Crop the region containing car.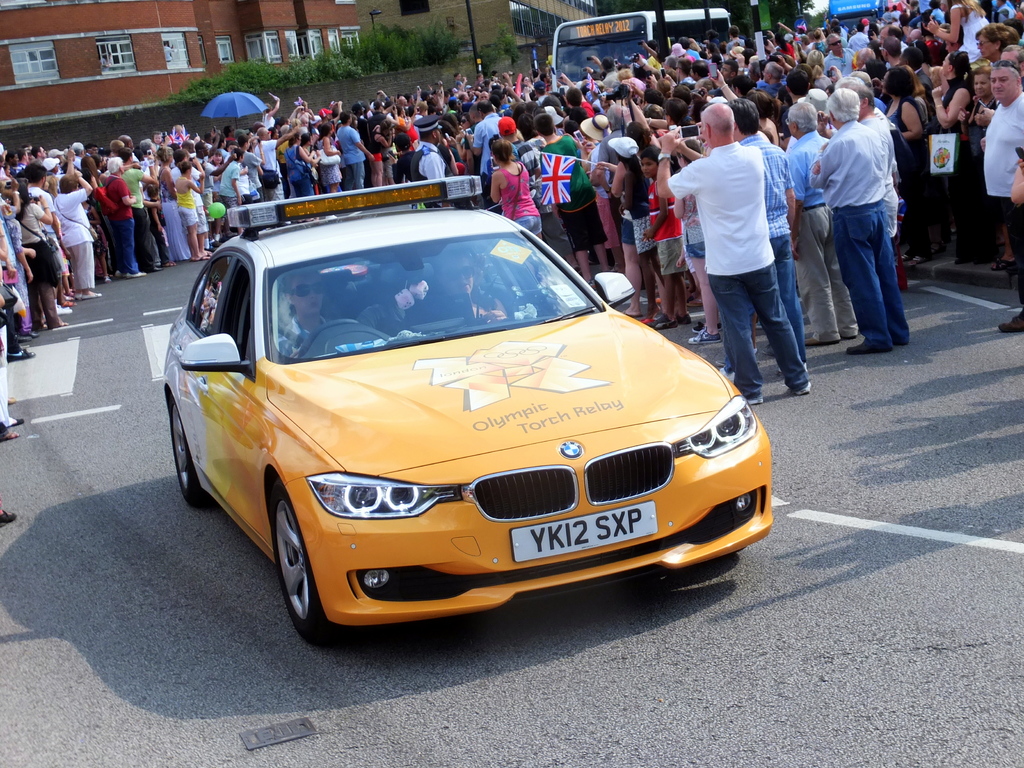
Crop region: 161:170:775:652.
